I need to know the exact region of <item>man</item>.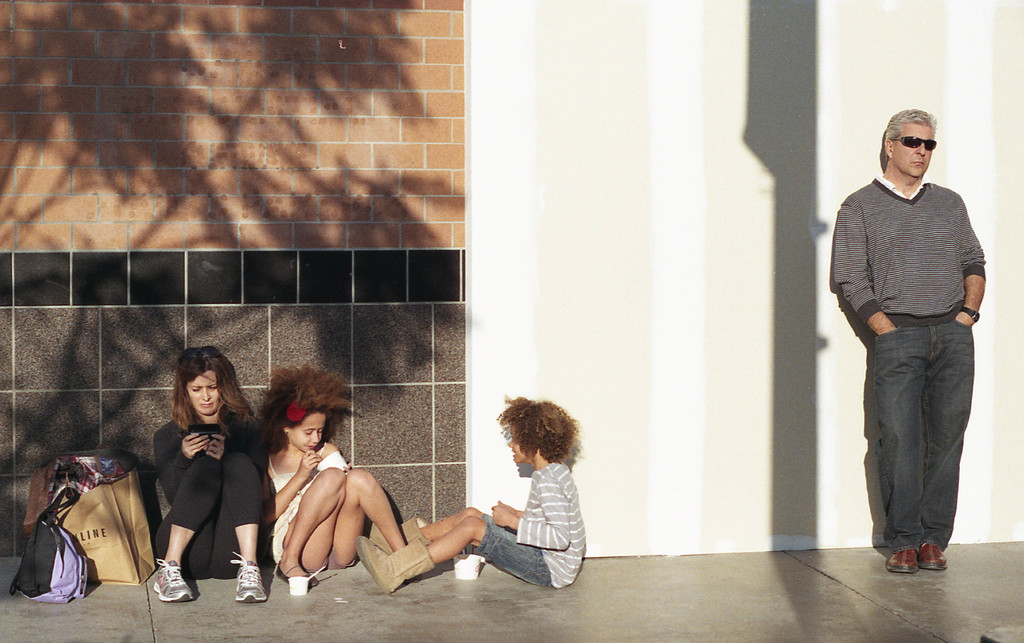
Region: {"left": 828, "top": 101, "right": 993, "bottom": 580}.
